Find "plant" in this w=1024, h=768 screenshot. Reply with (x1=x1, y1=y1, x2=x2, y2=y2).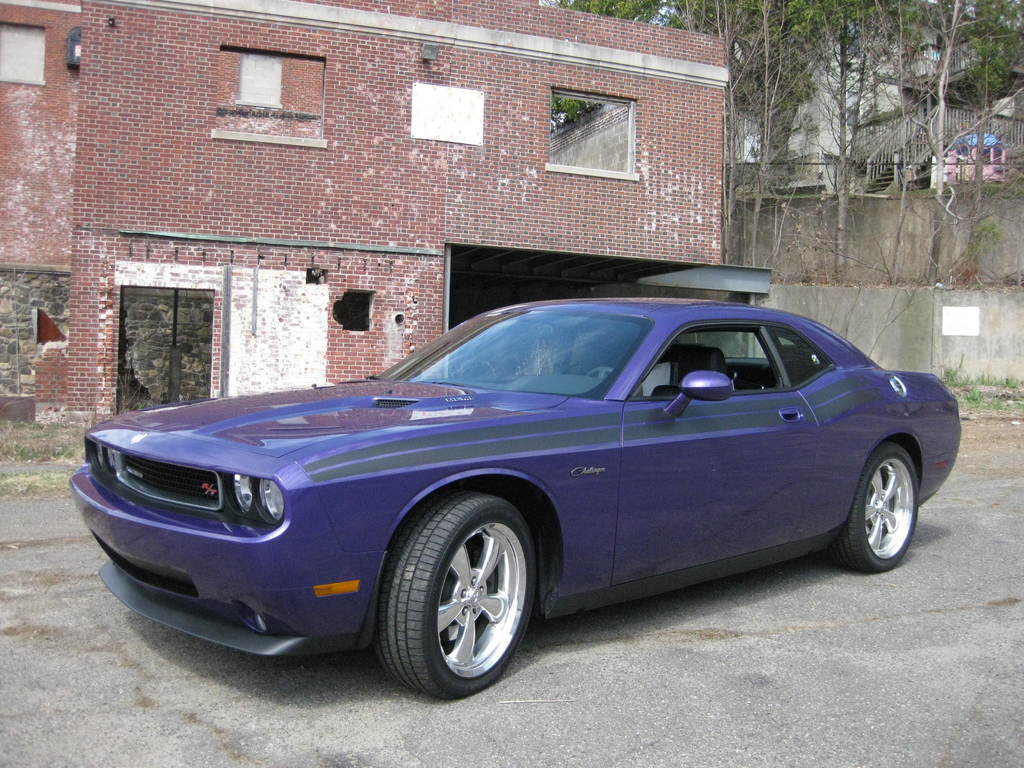
(x1=902, y1=173, x2=1020, y2=197).
